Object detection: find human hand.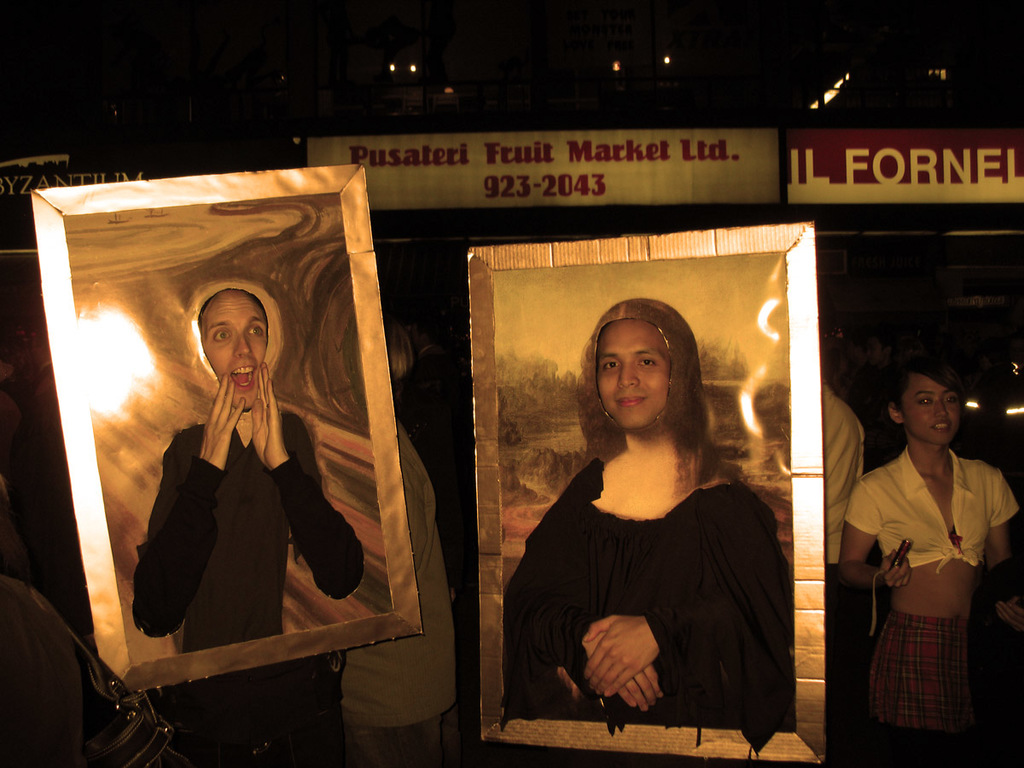
<region>877, 547, 912, 591</region>.
